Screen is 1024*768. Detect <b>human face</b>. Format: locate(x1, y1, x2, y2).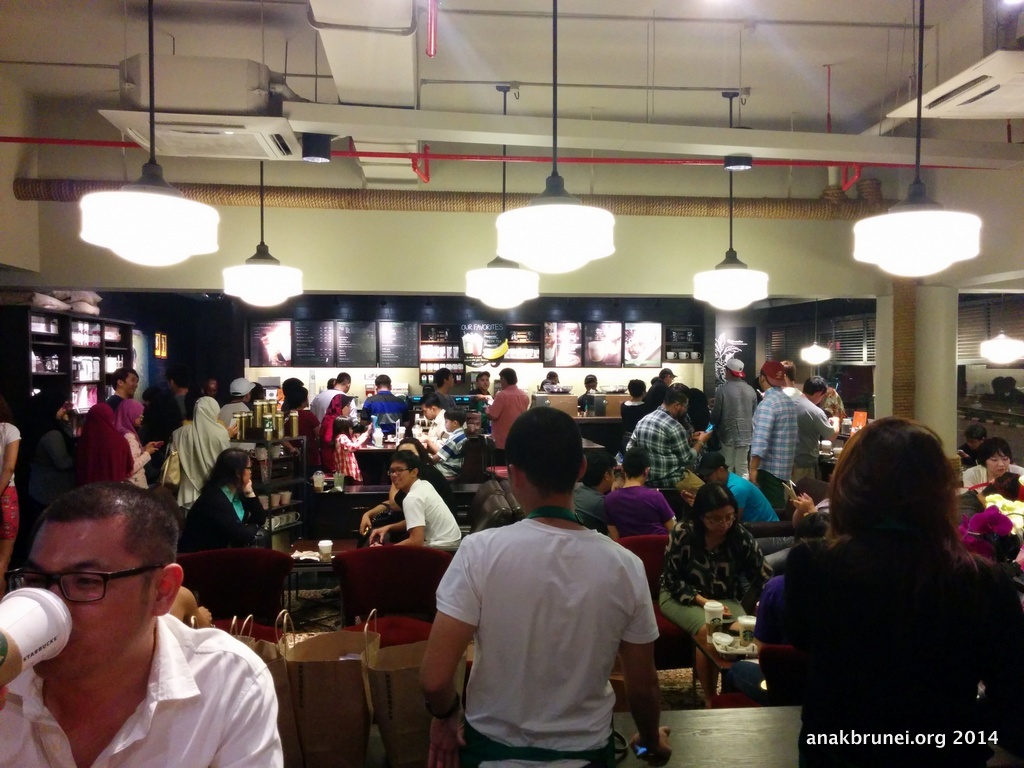
locate(25, 523, 153, 673).
